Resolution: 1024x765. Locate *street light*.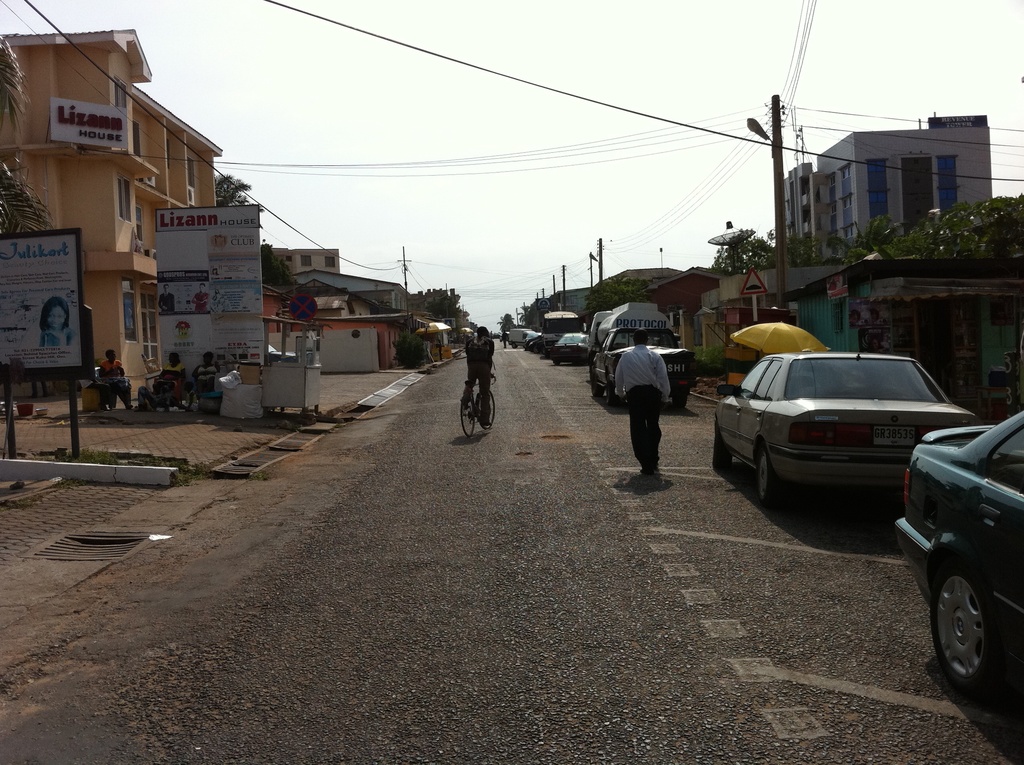
l=586, t=239, r=605, b=291.
